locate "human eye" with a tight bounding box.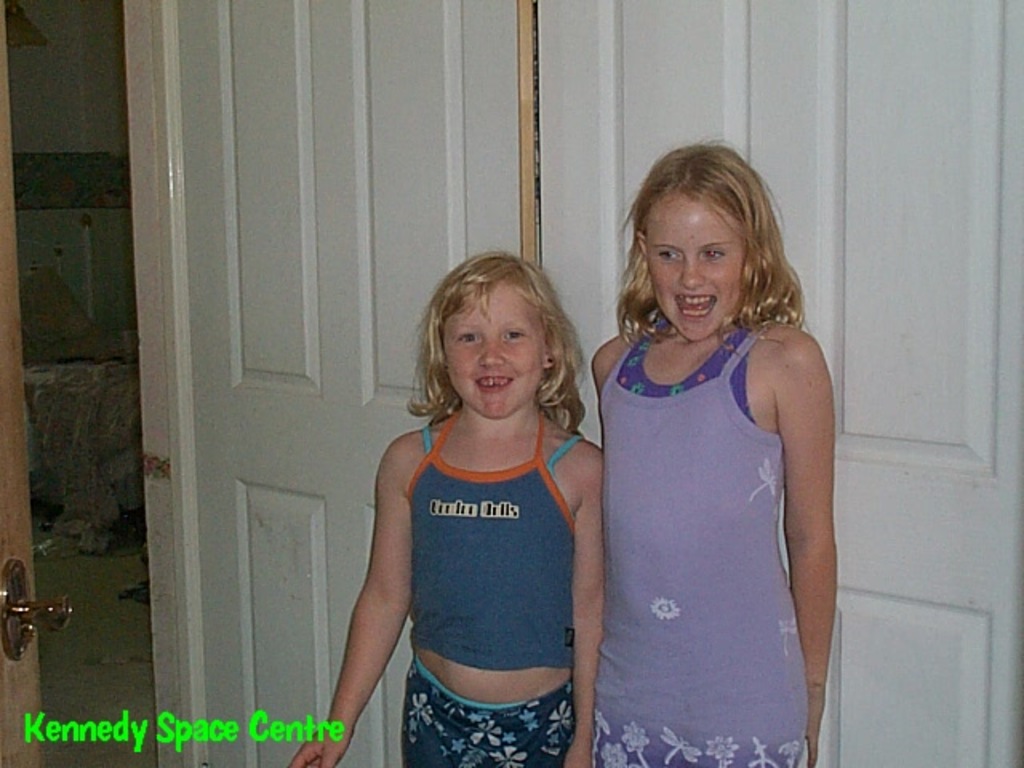
box(699, 246, 730, 264).
